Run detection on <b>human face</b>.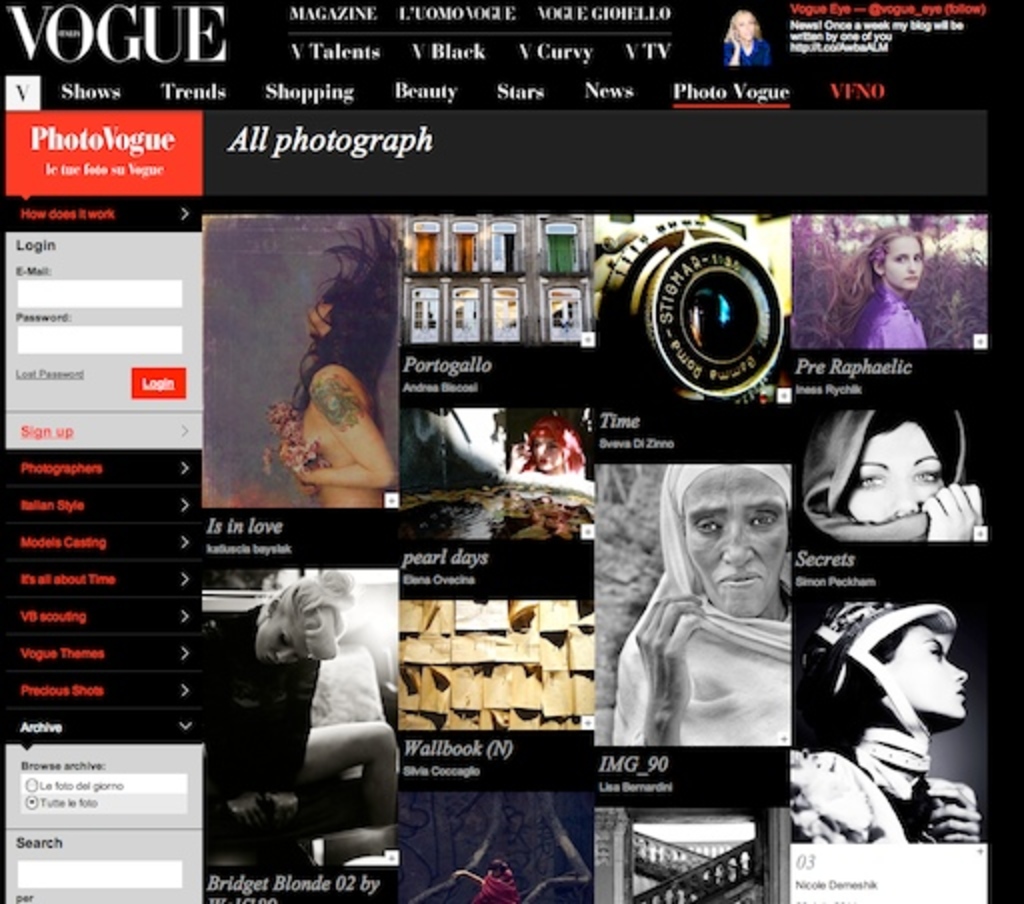
Result: [742,20,756,42].
